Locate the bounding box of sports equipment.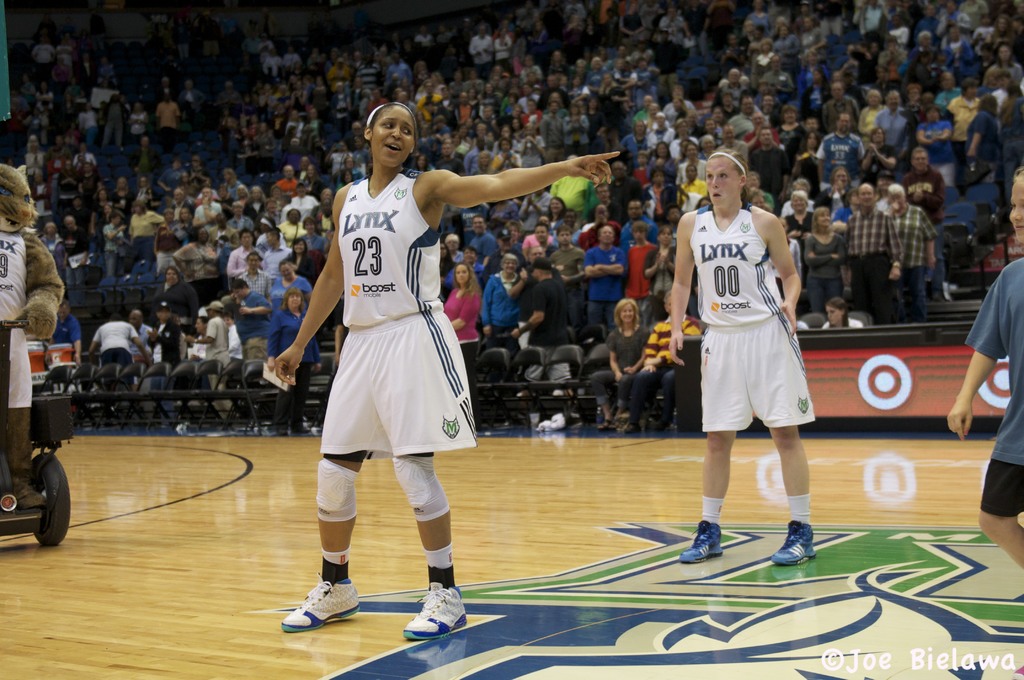
Bounding box: bbox=(401, 575, 472, 640).
